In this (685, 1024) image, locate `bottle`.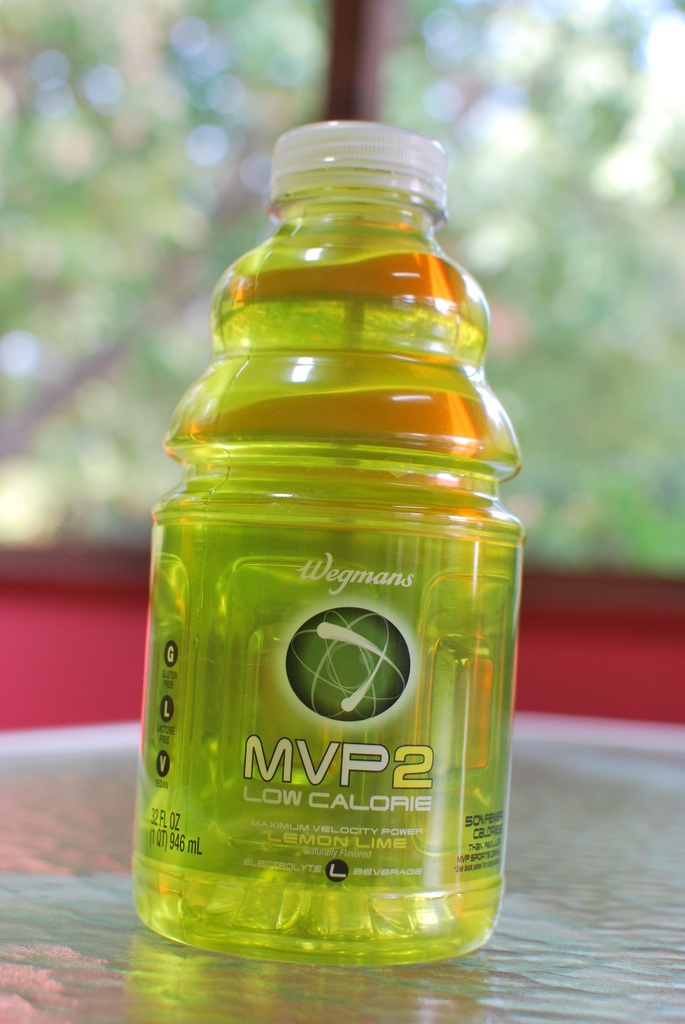
Bounding box: rect(130, 127, 523, 968).
